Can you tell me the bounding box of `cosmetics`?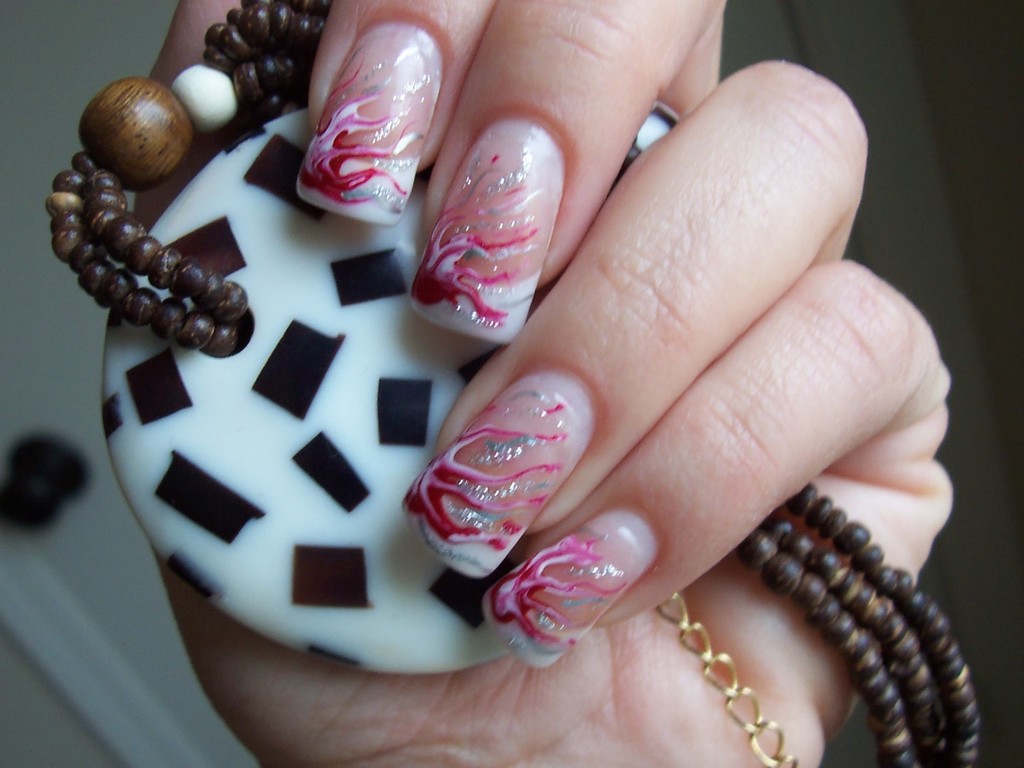
x1=401 y1=365 x2=603 y2=582.
